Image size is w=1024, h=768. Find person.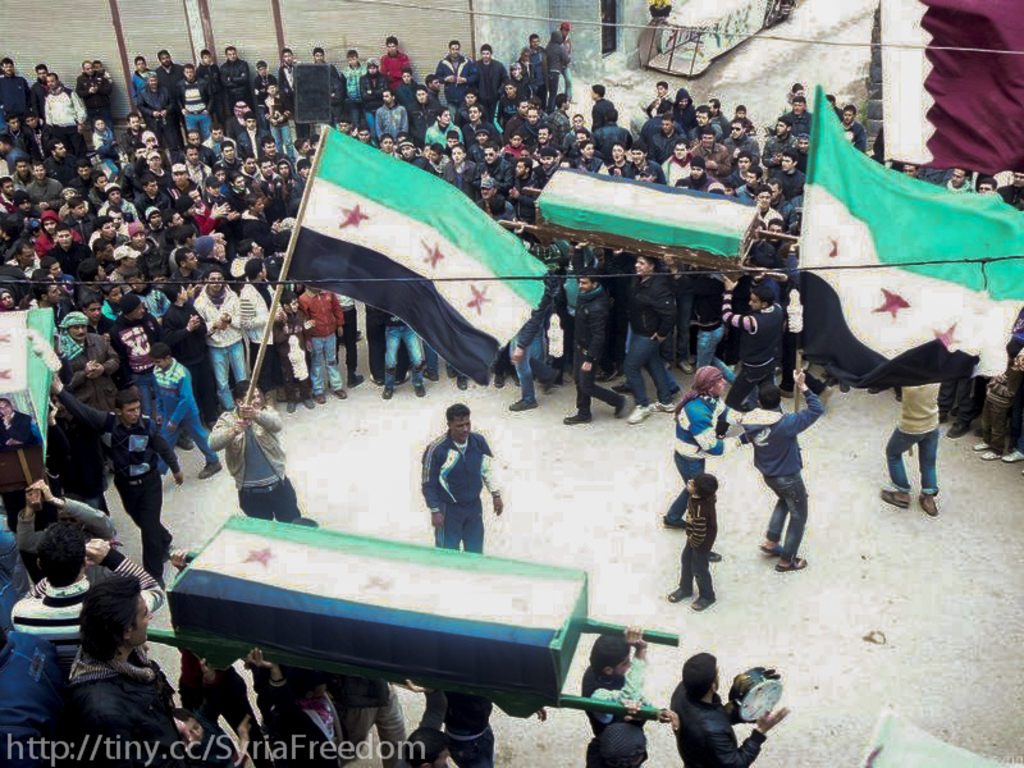
311 667 408 764.
